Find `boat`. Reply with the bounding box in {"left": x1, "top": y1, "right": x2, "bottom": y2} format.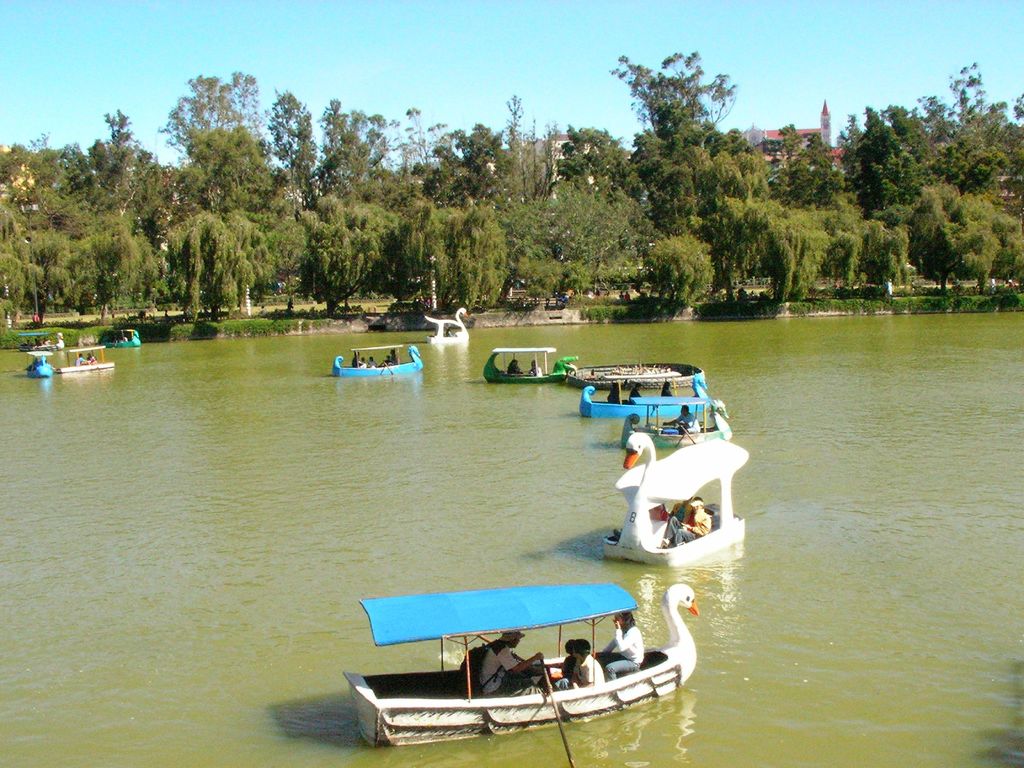
{"left": 9, "top": 326, "right": 59, "bottom": 352}.
